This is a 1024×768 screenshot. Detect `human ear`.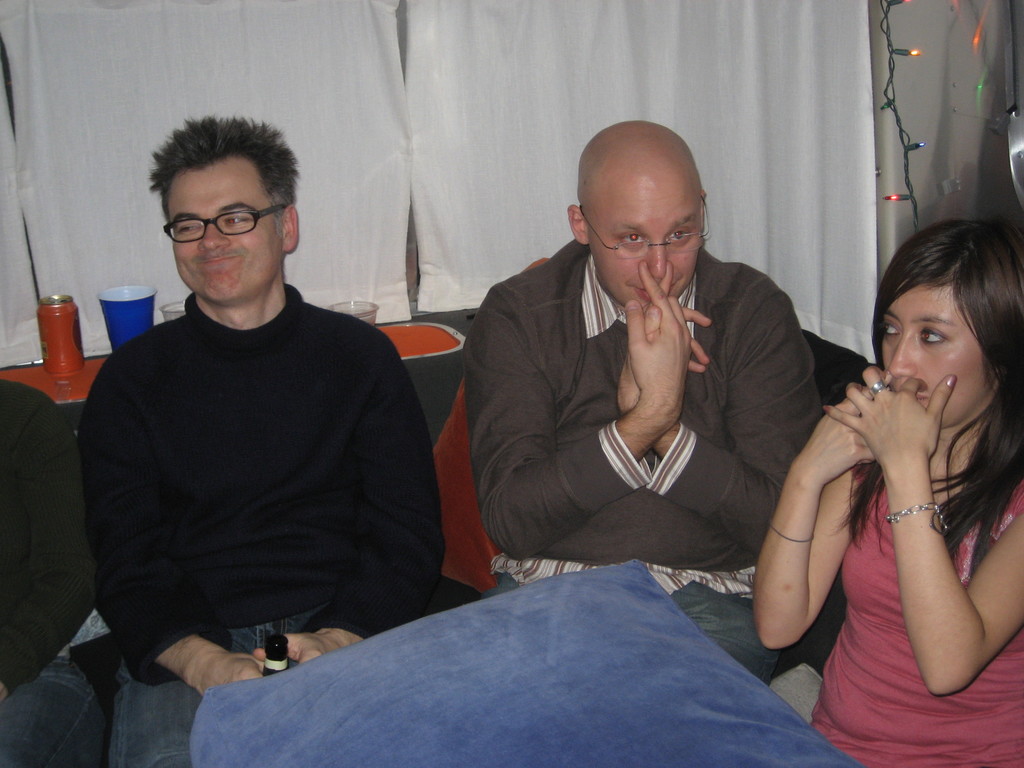
region(570, 206, 587, 246).
